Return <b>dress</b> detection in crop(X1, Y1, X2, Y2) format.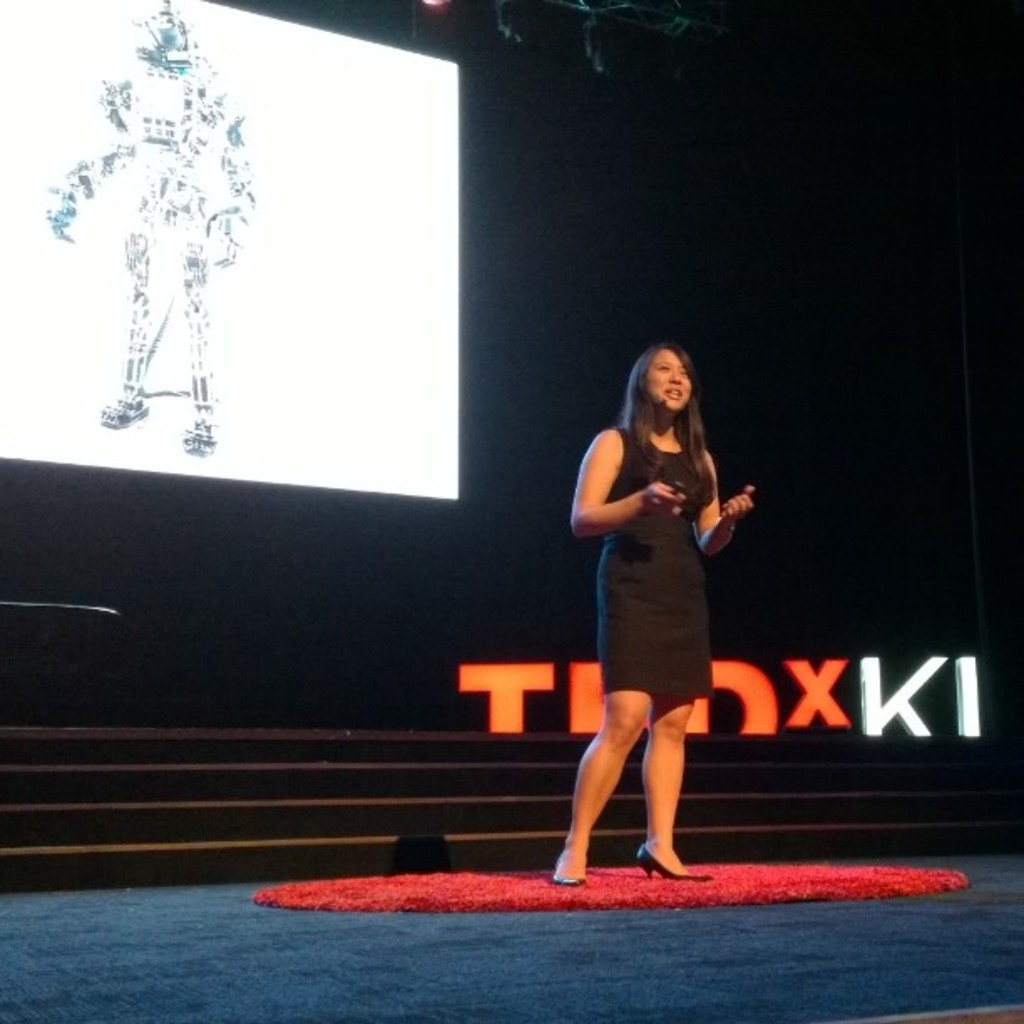
crop(601, 420, 713, 704).
